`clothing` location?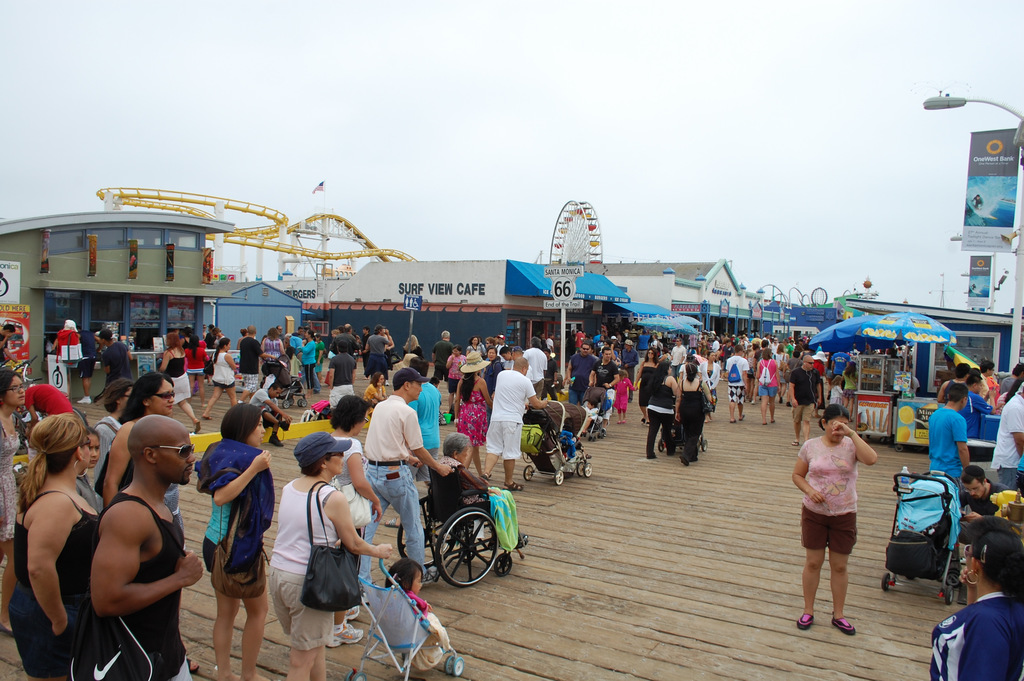
793/361/822/423
